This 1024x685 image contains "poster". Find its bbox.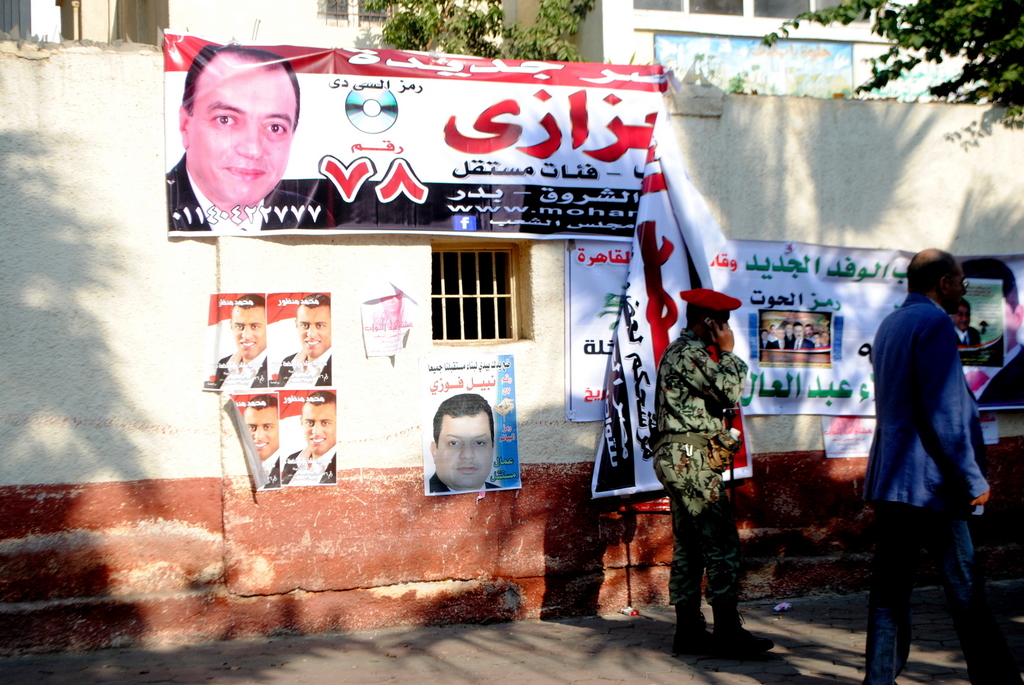
(left=593, top=86, right=746, bottom=501).
